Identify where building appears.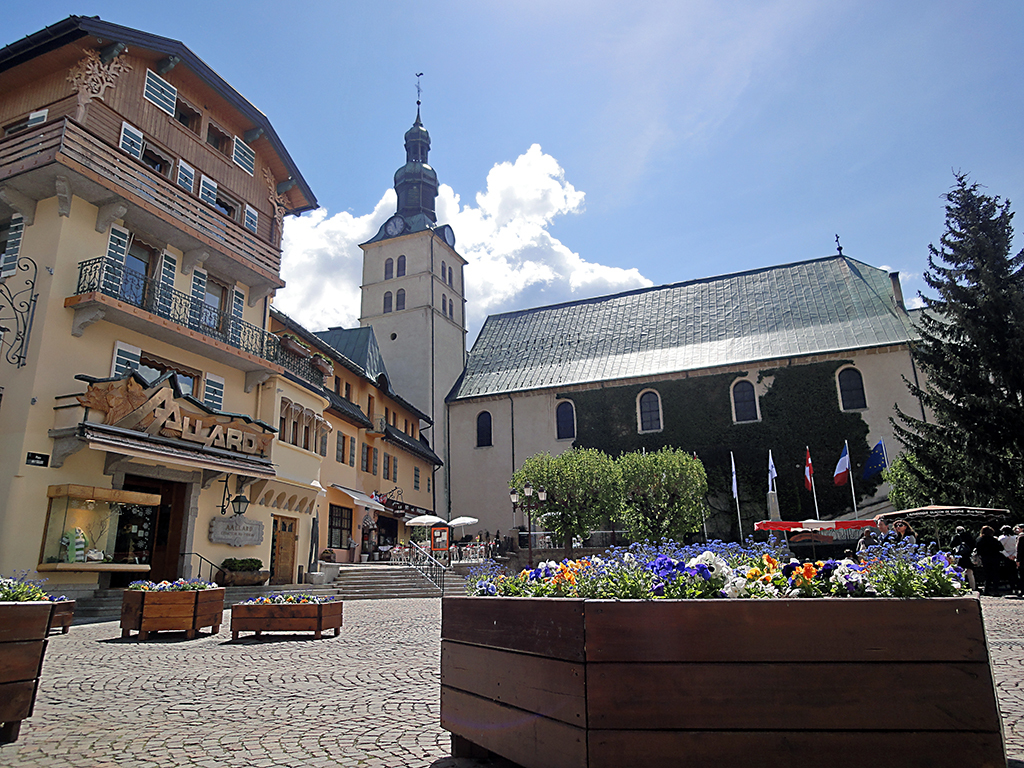
Appears at [left=353, top=72, right=964, bottom=547].
